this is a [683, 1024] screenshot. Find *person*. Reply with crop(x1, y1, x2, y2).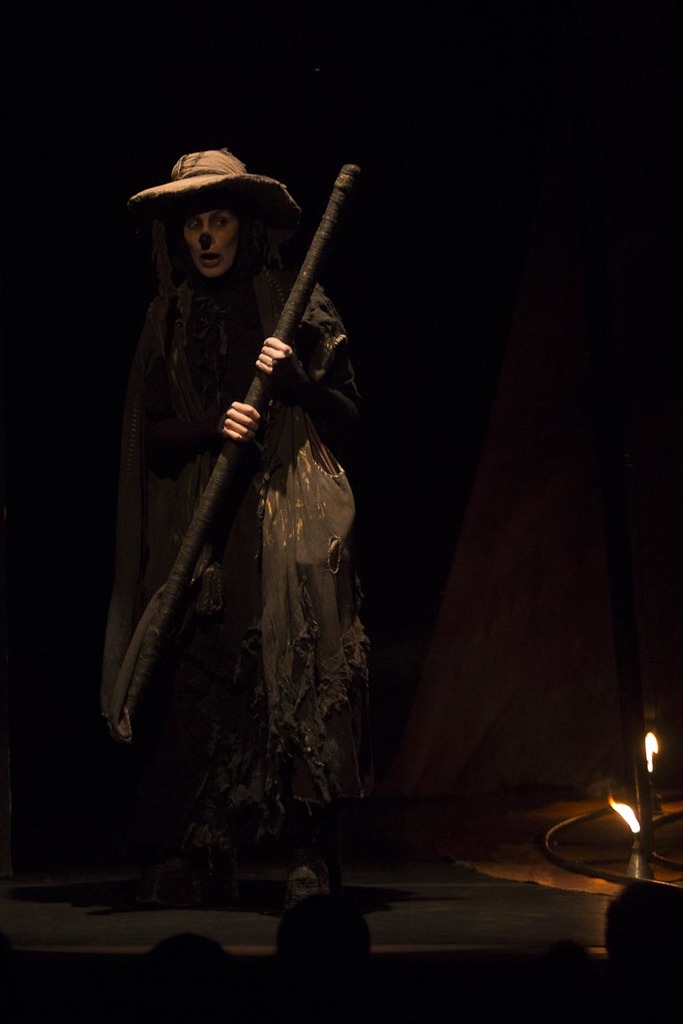
crop(98, 140, 371, 904).
